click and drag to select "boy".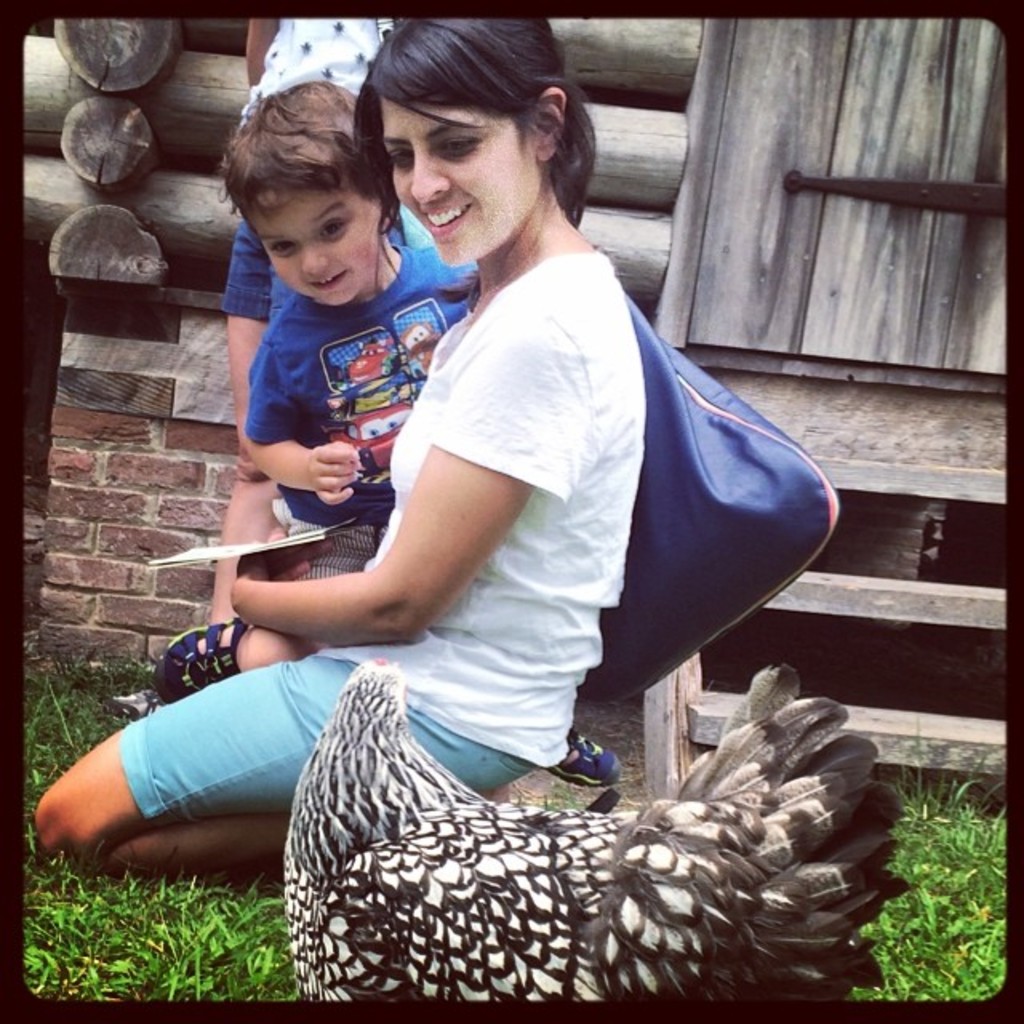
Selection: BBox(222, 69, 486, 678).
